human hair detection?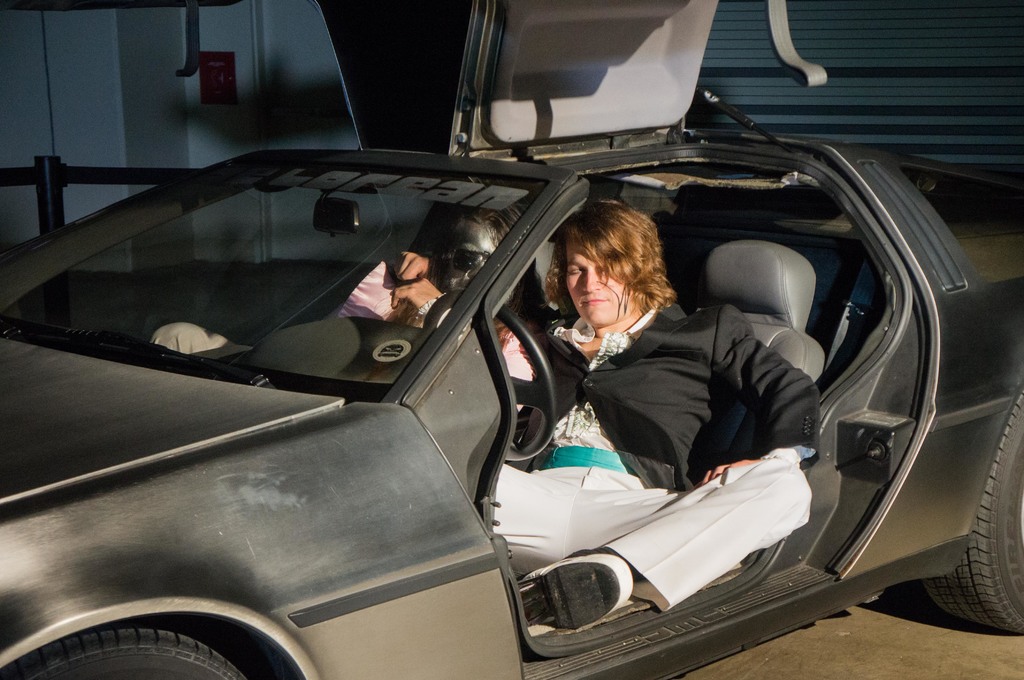
[435,198,550,328]
